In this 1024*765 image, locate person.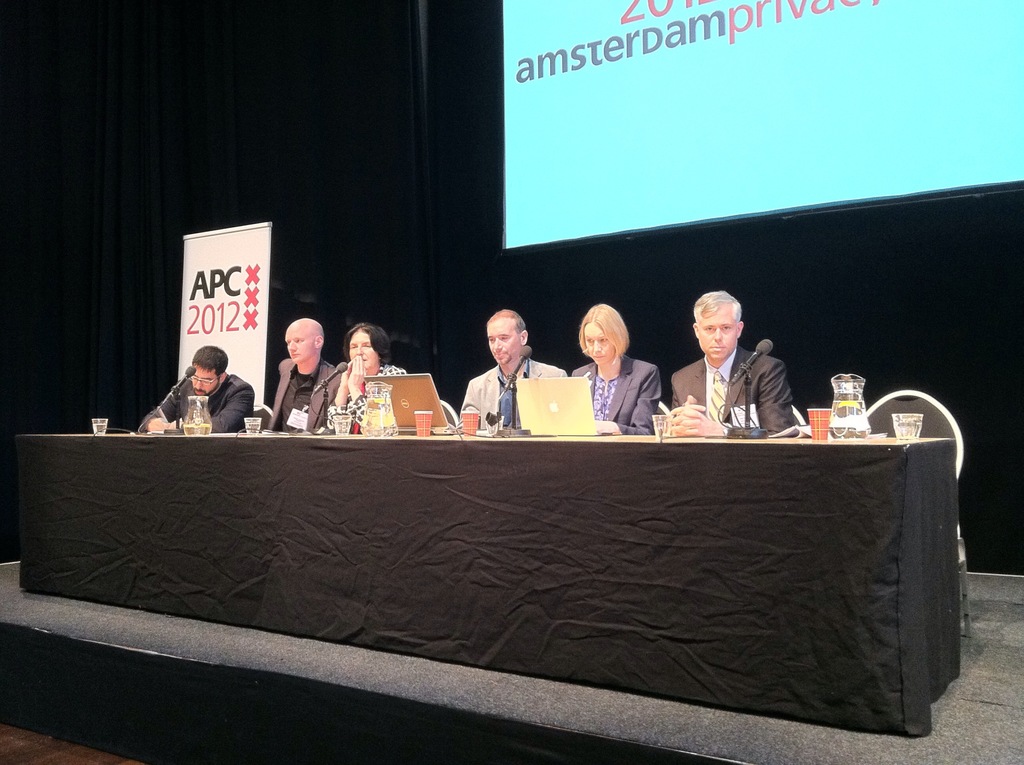
Bounding box: locate(459, 310, 571, 438).
